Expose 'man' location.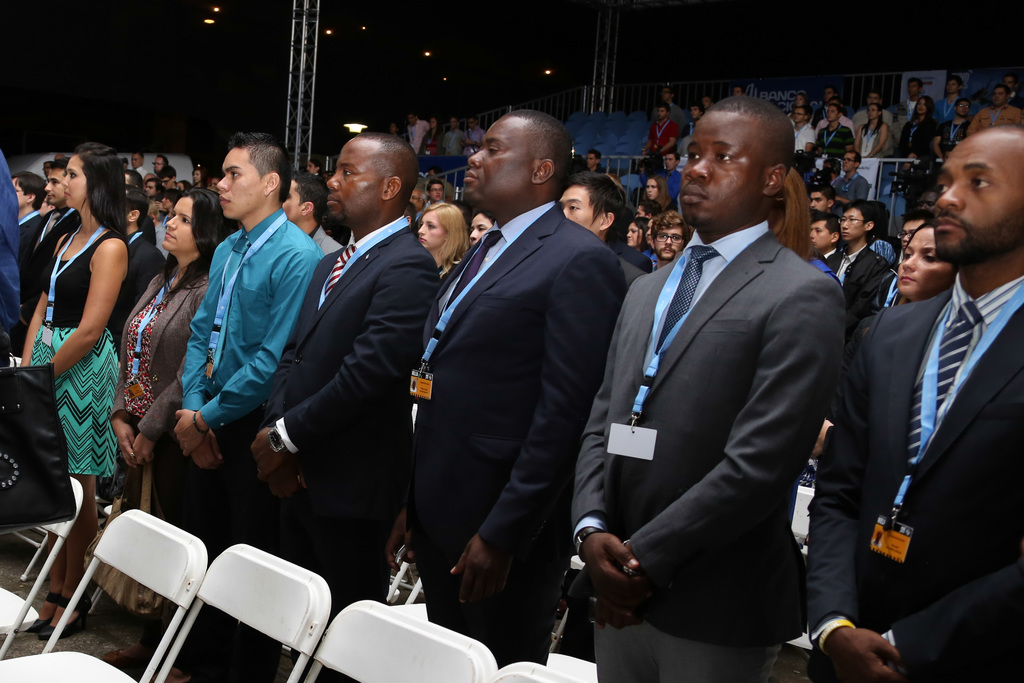
Exposed at {"x1": 584, "y1": 90, "x2": 861, "y2": 679}.
